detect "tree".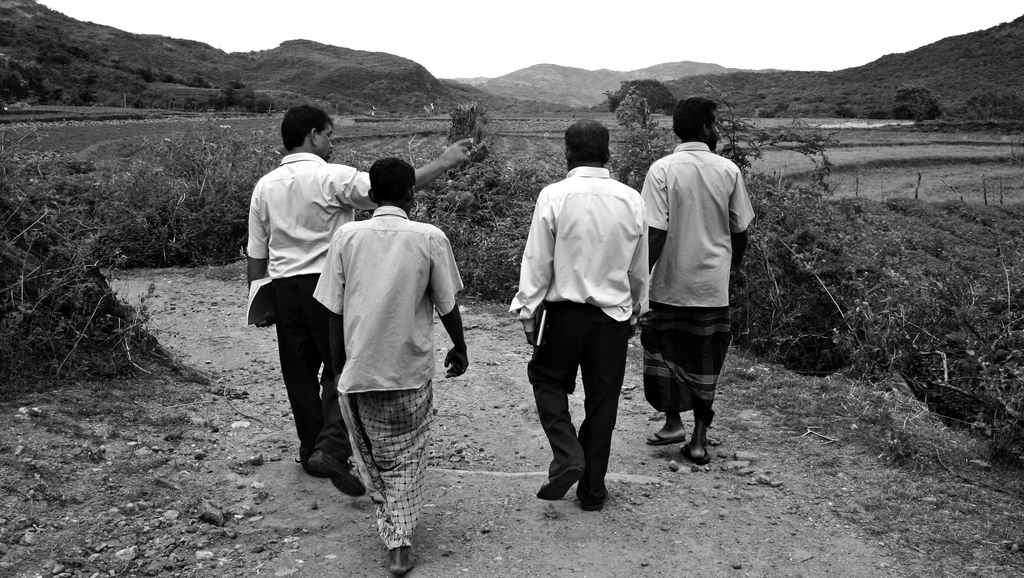
Detected at bbox(774, 100, 790, 113).
